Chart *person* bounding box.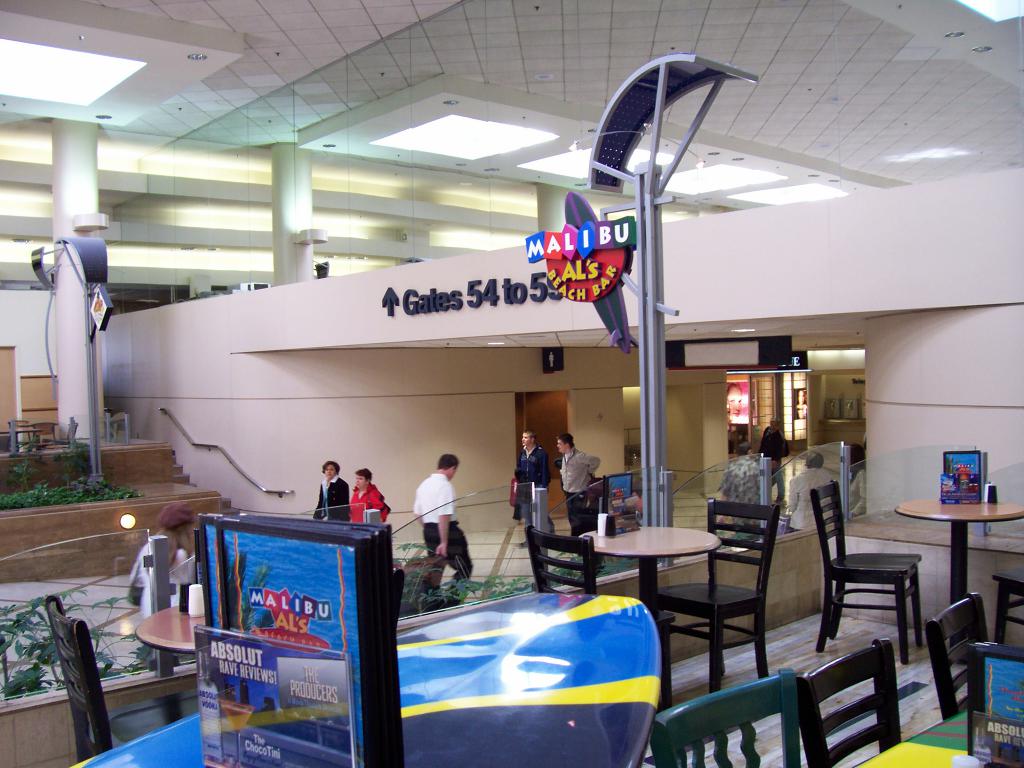
Charted: Rect(556, 431, 603, 541).
